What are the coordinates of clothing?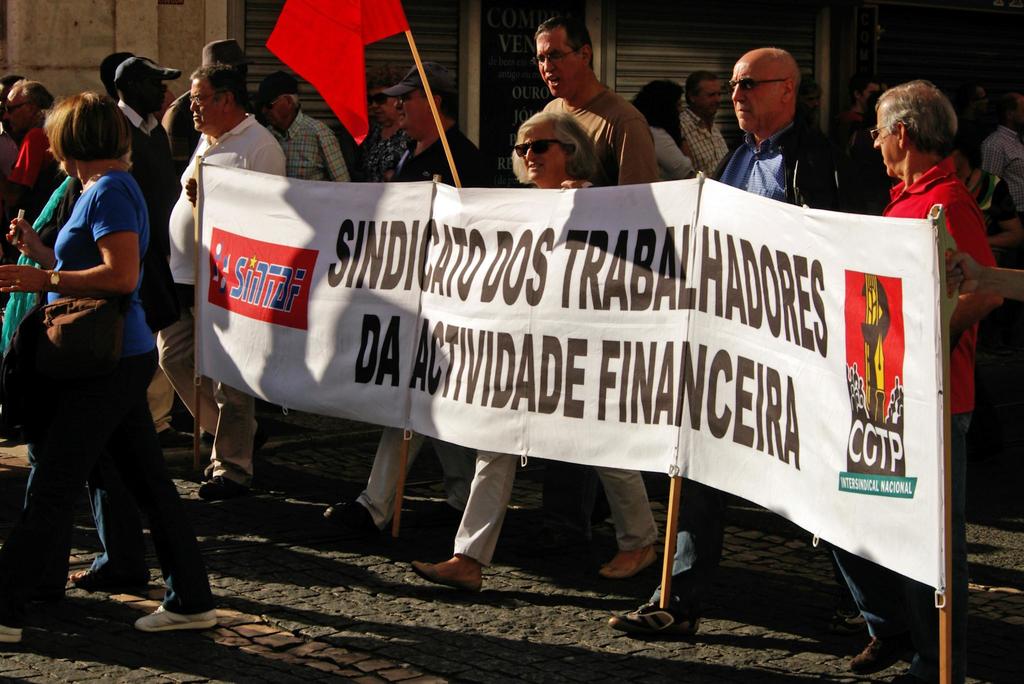
{"x1": 724, "y1": 120, "x2": 870, "y2": 635}.
